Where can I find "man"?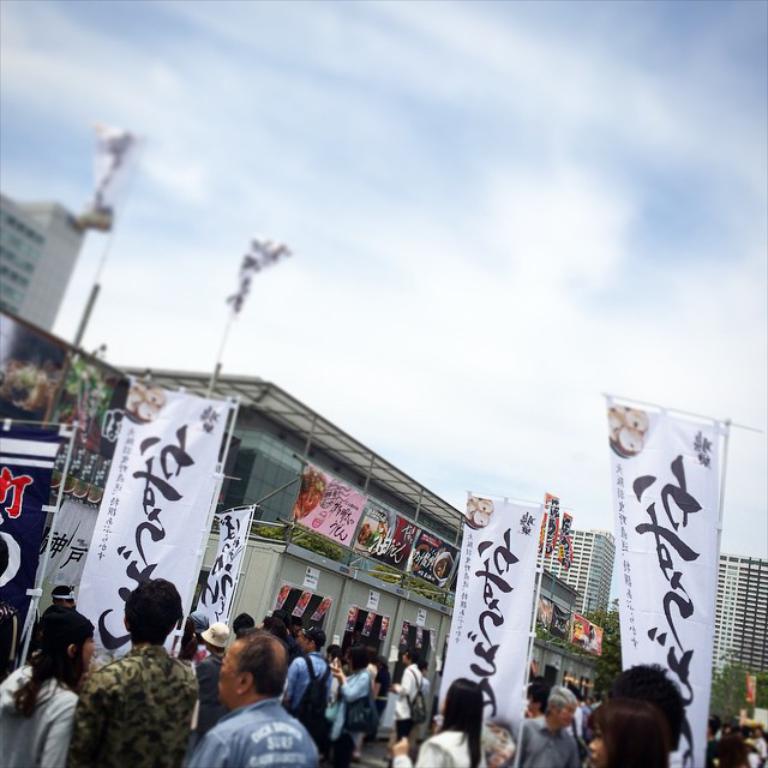
You can find it at [188, 622, 331, 767].
